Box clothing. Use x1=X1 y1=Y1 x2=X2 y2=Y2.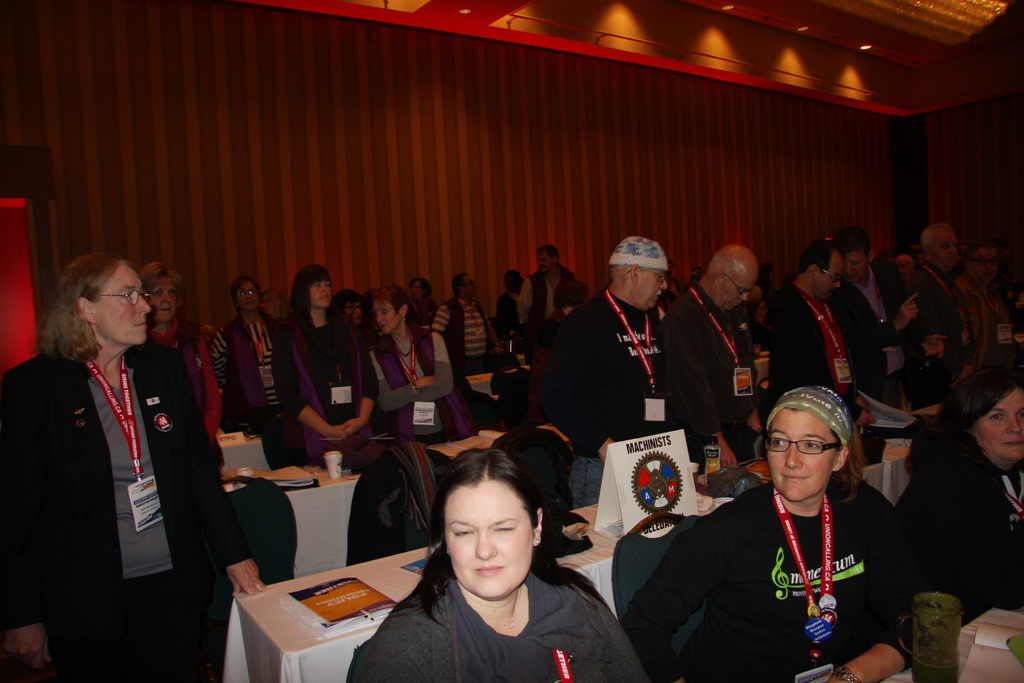
x1=22 y1=294 x2=239 y2=682.
